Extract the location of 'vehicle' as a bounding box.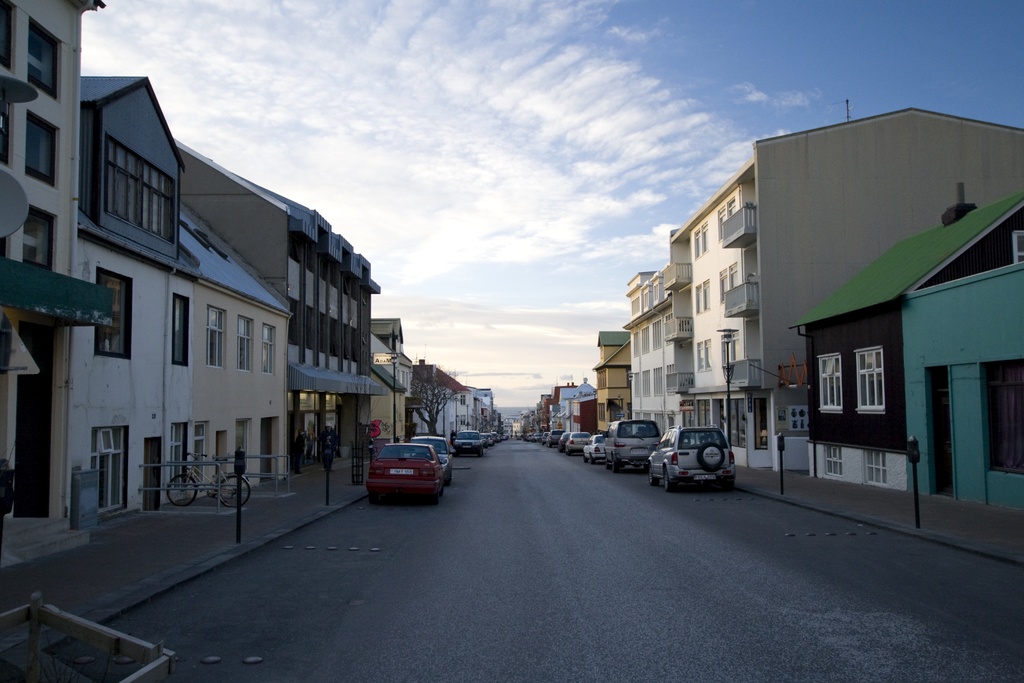
x1=642, y1=425, x2=738, y2=489.
